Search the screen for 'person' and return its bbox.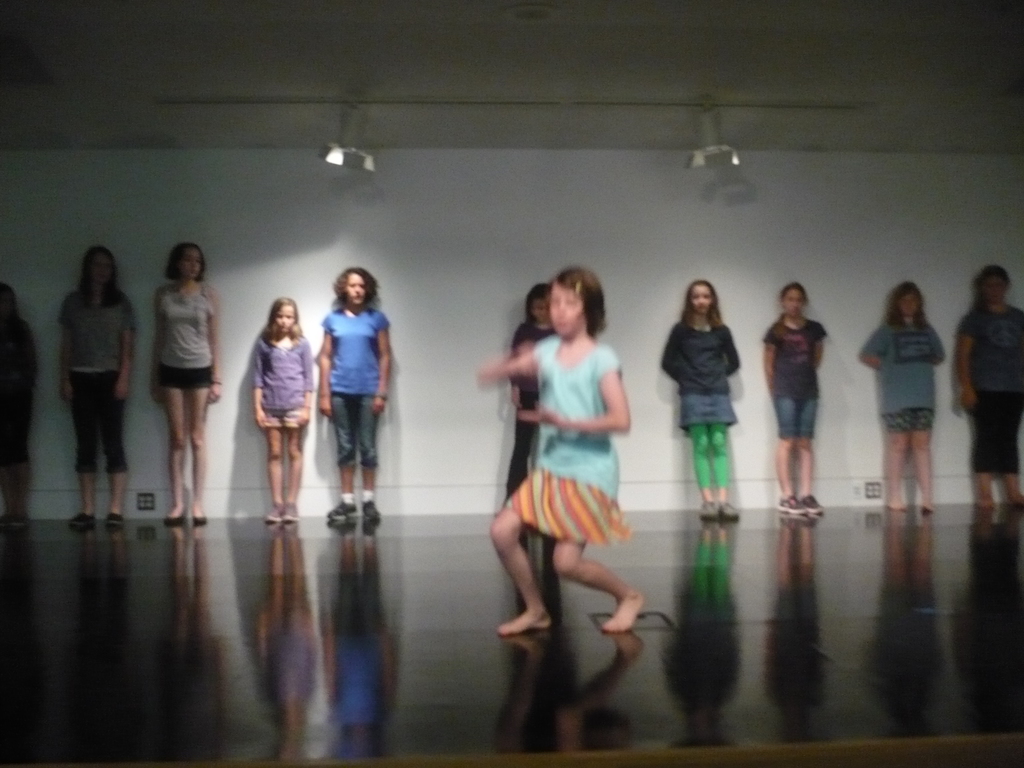
Found: l=157, t=245, r=224, b=527.
